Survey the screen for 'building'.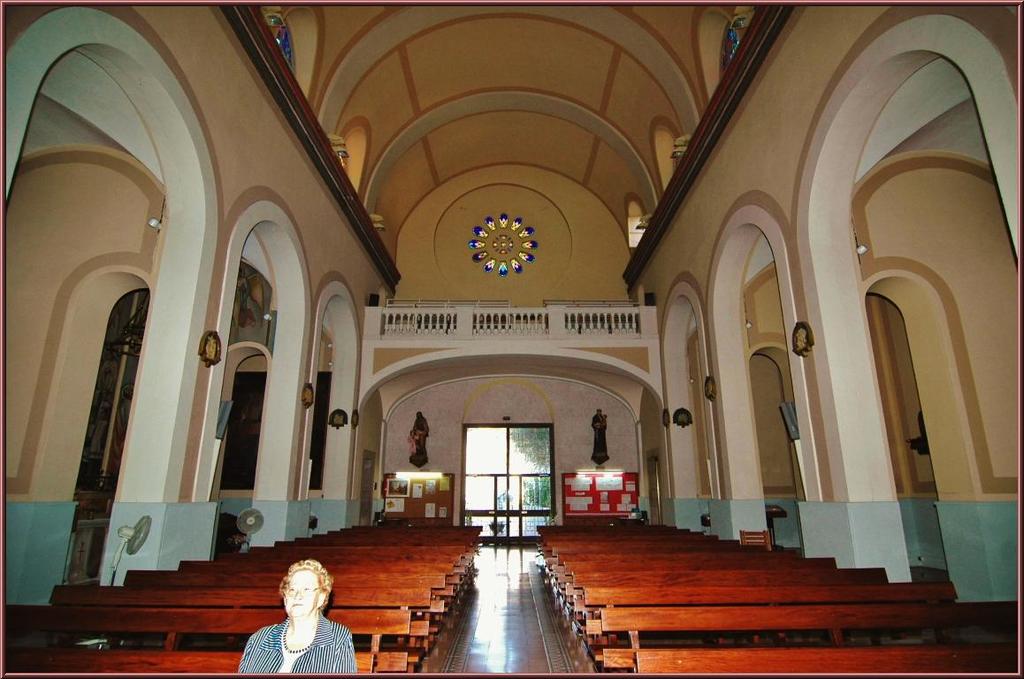
Survey found: {"x1": 2, "y1": 1, "x2": 1023, "y2": 669}.
